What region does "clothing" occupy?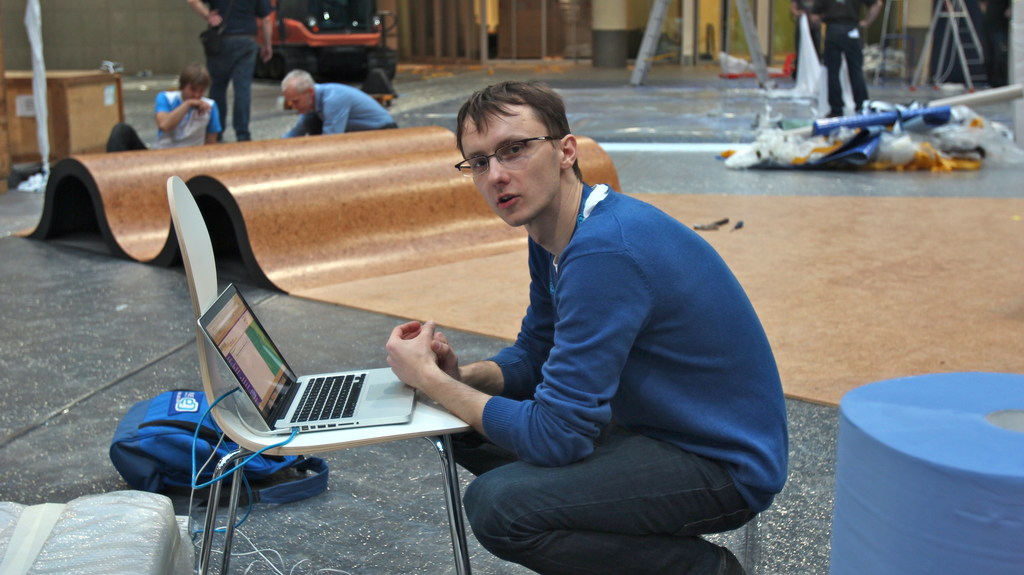
bbox=(438, 180, 792, 574).
